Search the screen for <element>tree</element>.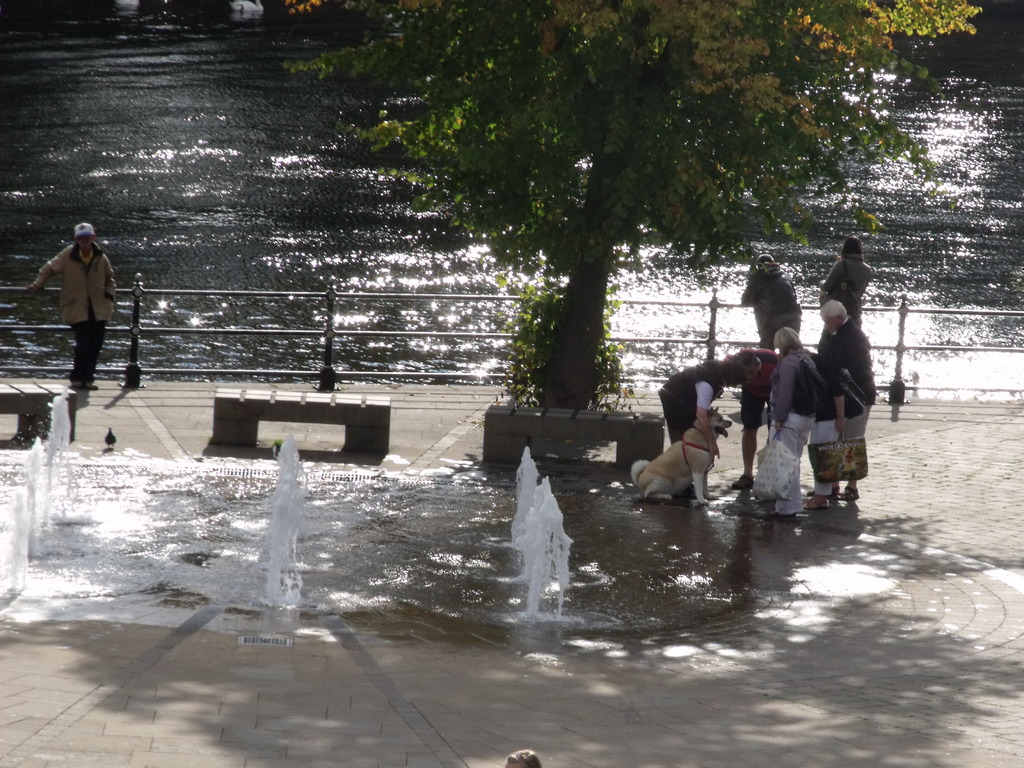
Found at bbox=[281, 0, 979, 403].
